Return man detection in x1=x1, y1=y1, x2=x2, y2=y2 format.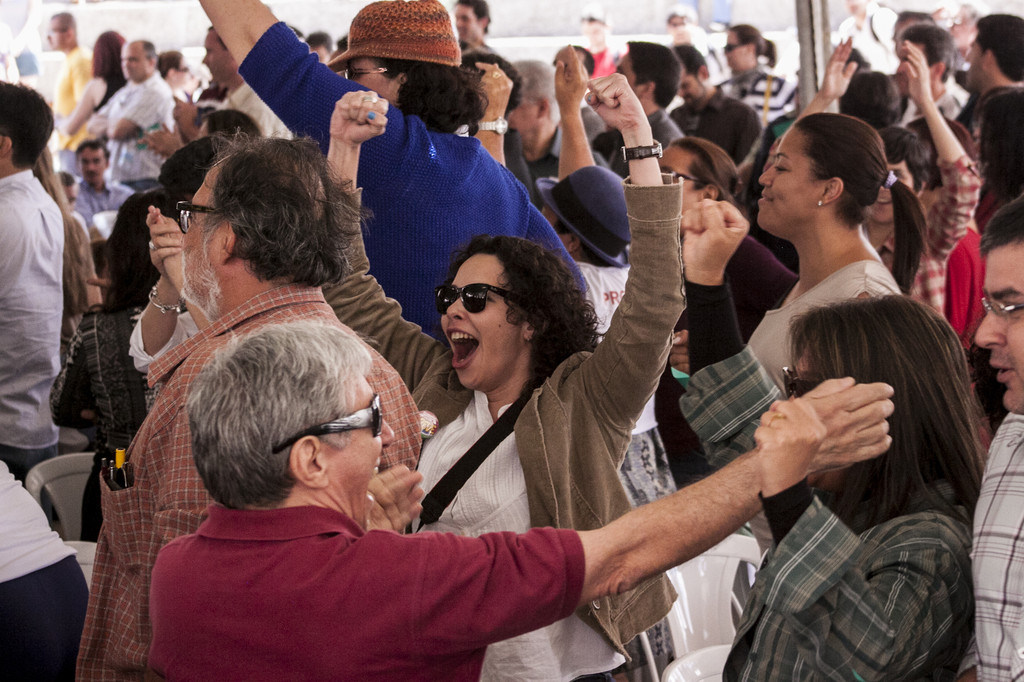
x1=57, y1=169, x2=90, y2=240.
